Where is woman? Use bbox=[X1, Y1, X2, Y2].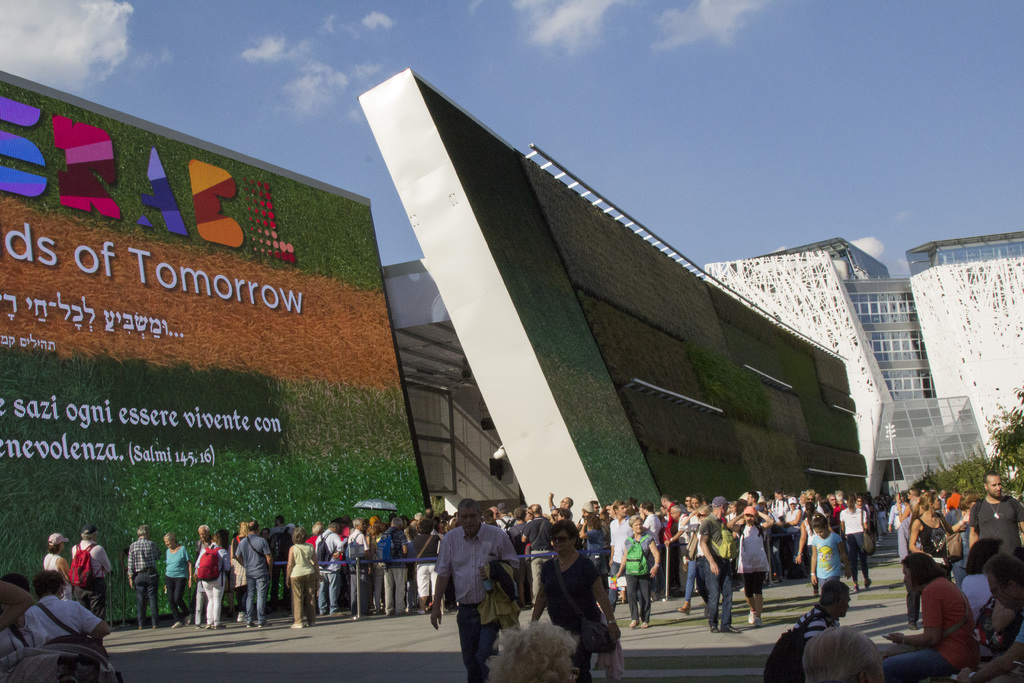
bbox=[620, 517, 660, 627].
